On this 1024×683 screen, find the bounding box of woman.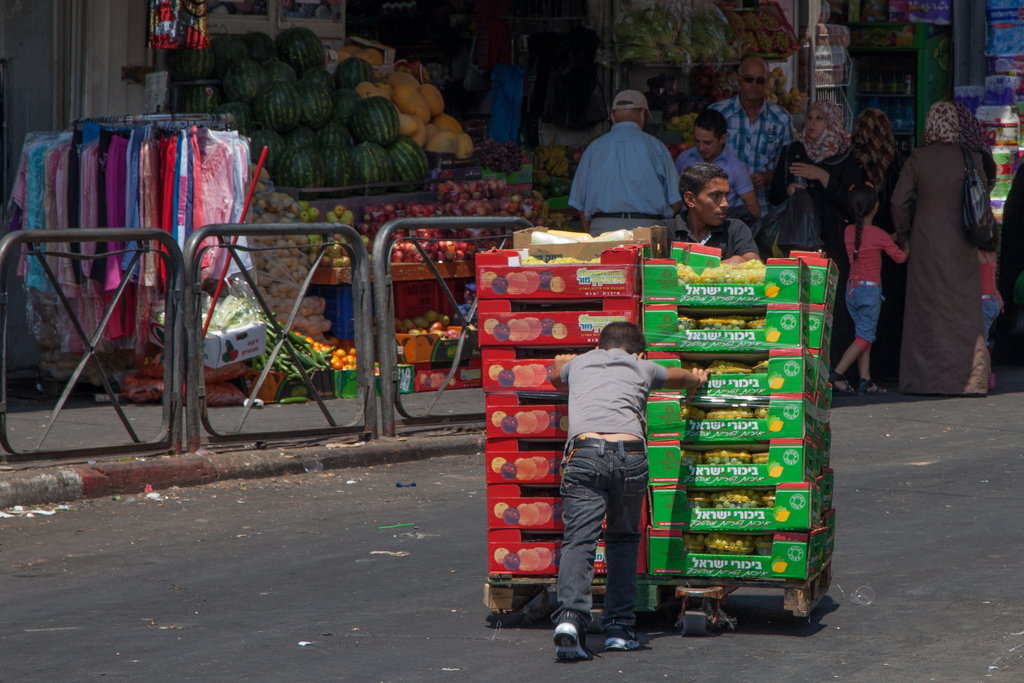
Bounding box: crop(764, 99, 865, 287).
